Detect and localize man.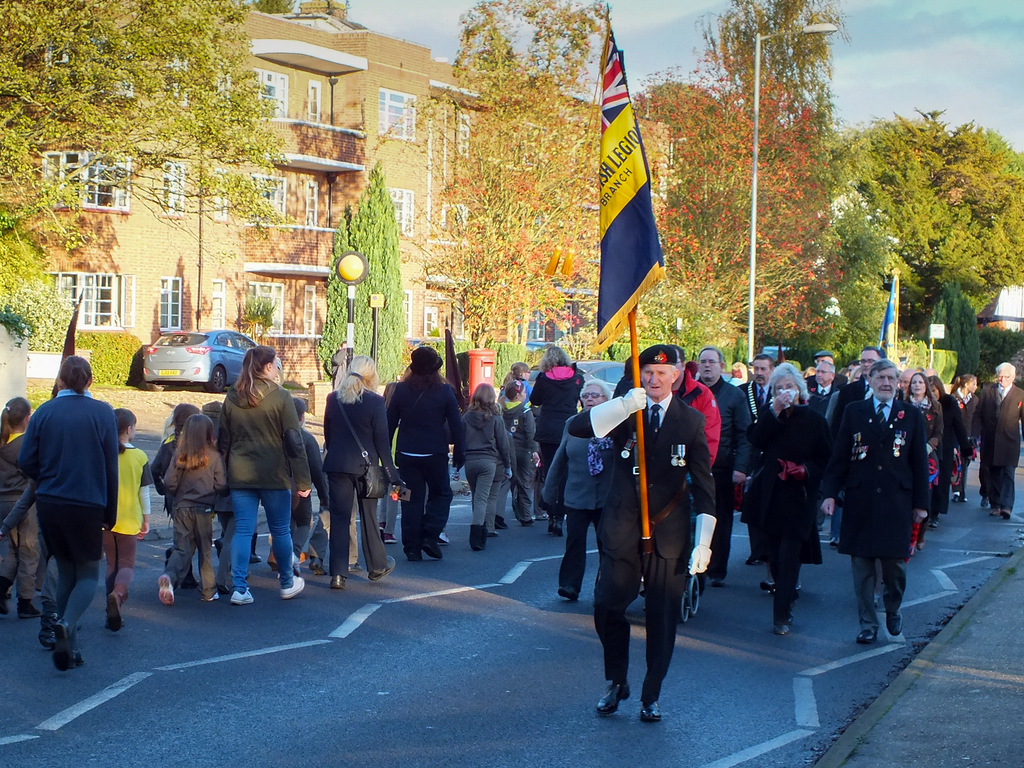
Localized at box=[831, 348, 890, 609].
